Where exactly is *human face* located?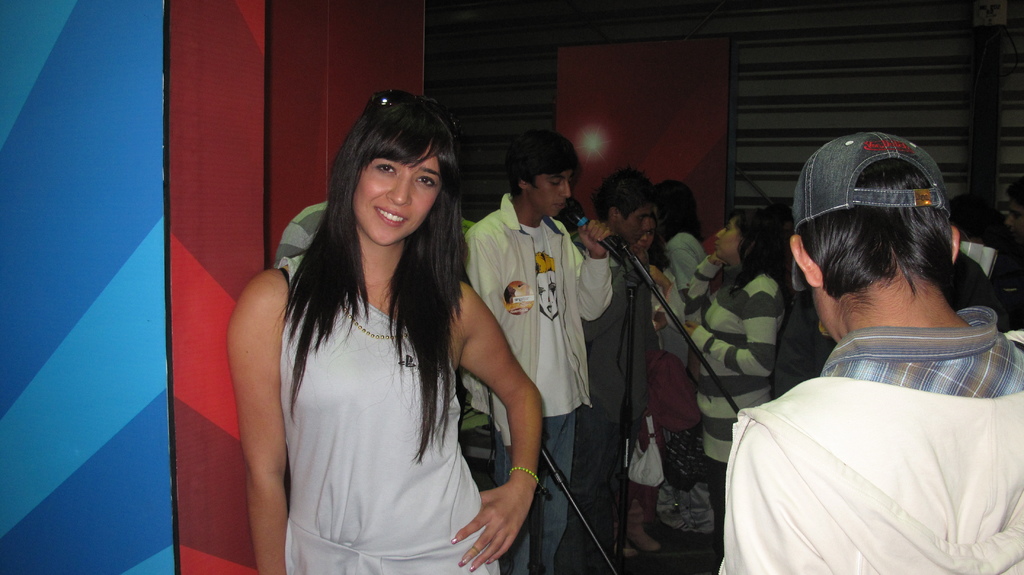
Its bounding box is select_region(350, 145, 439, 245).
